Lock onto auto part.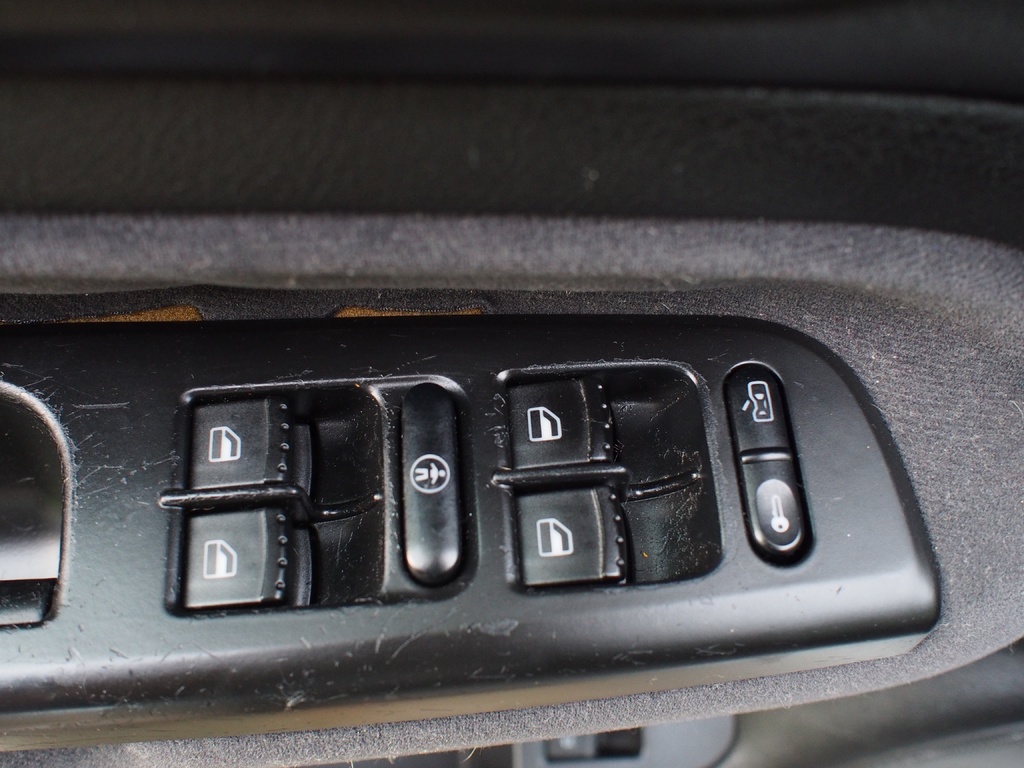
Locked: Rect(0, 310, 936, 757).
